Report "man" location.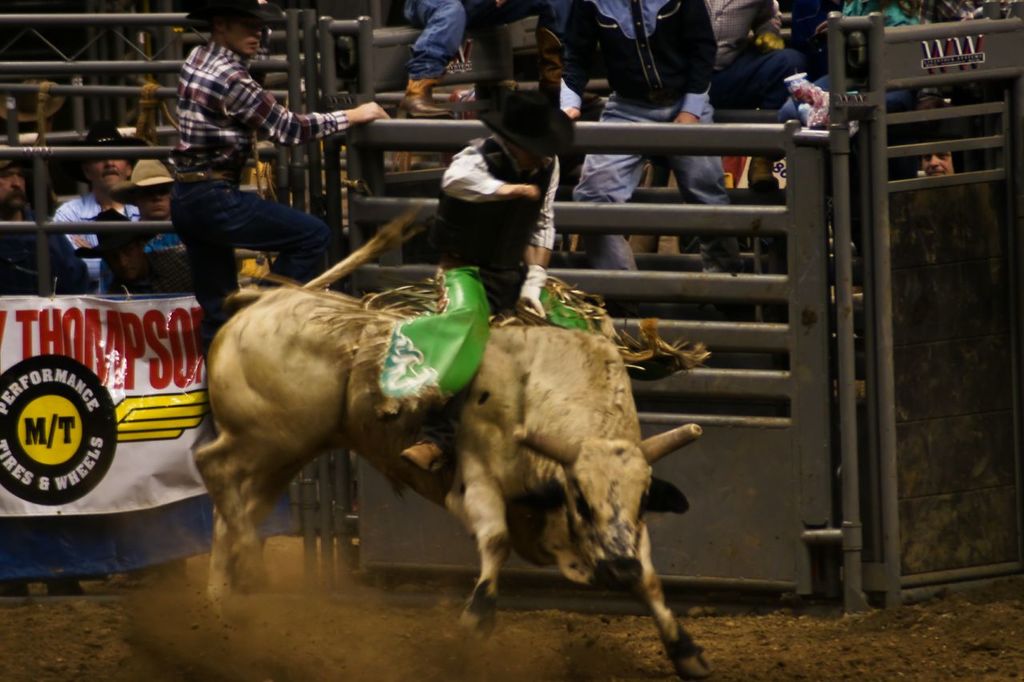
Report: {"left": 172, "top": 0, "right": 391, "bottom": 340}.
